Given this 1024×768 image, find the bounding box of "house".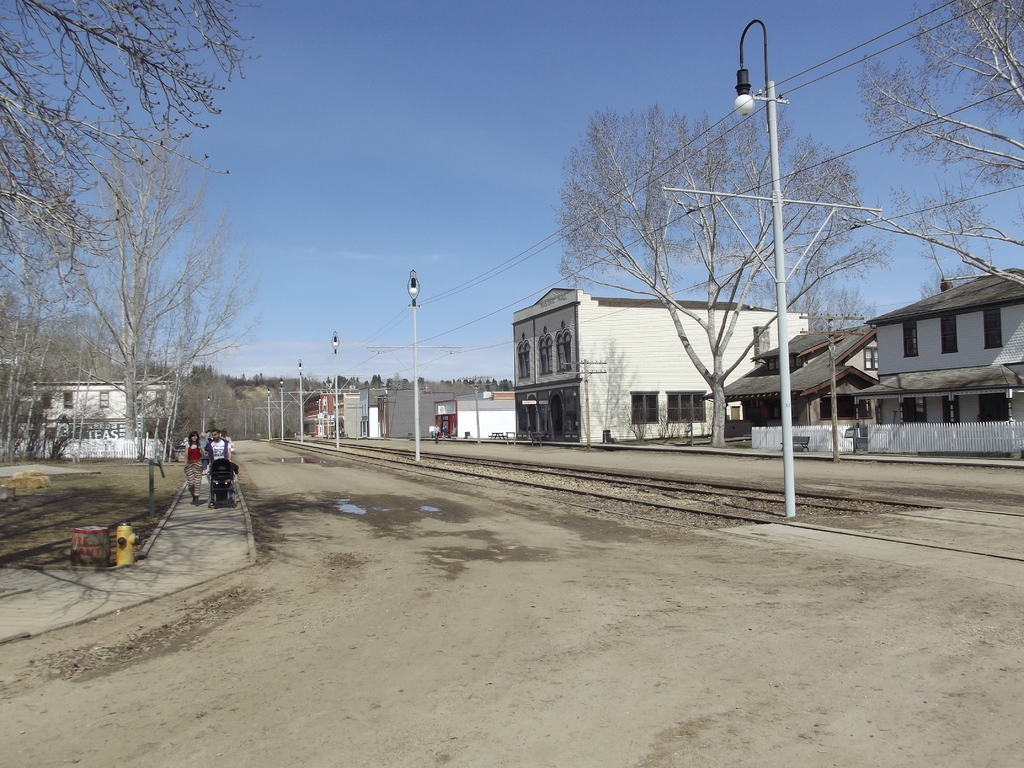
(x1=310, y1=394, x2=342, y2=444).
